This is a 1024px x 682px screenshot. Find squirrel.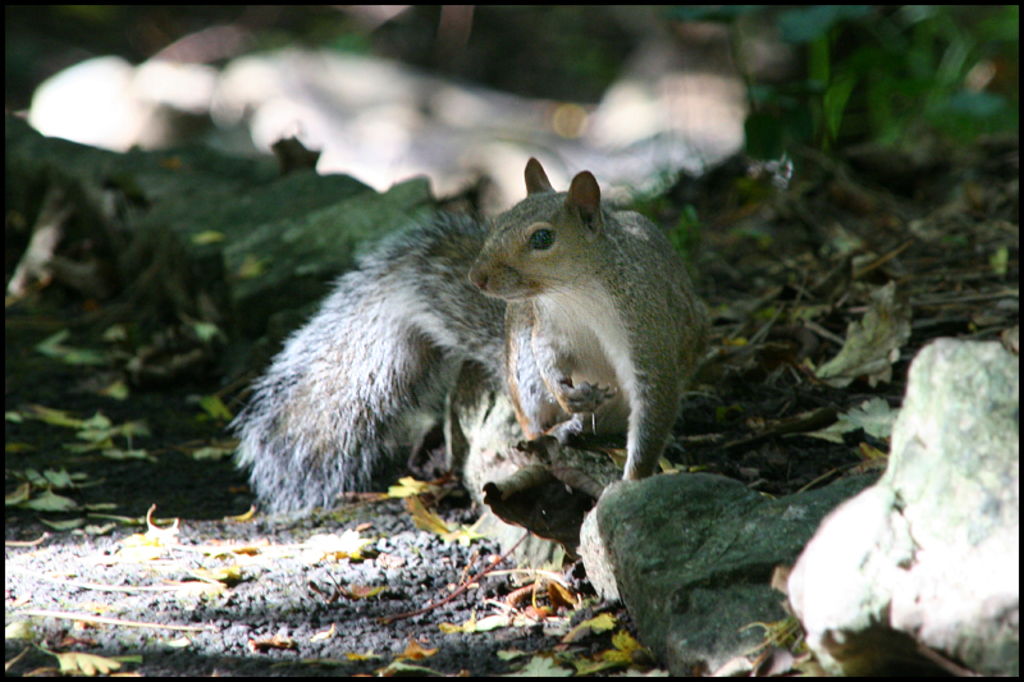
Bounding box: [left=234, top=155, right=696, bottom=539].
